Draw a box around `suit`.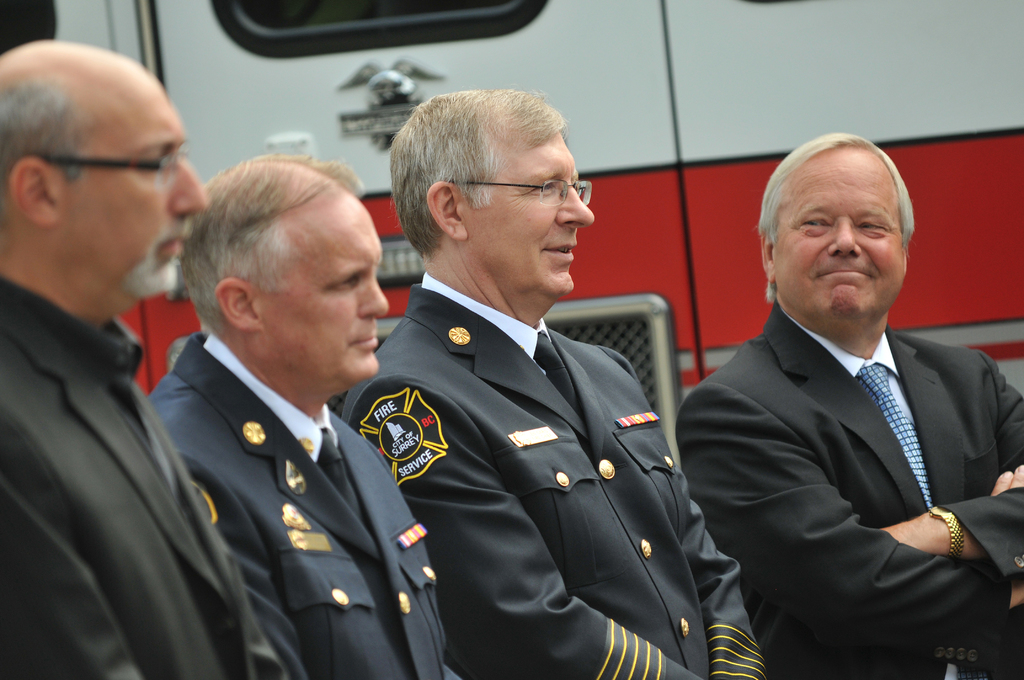
(left=666, top=210, right=1023, bottom=677).
